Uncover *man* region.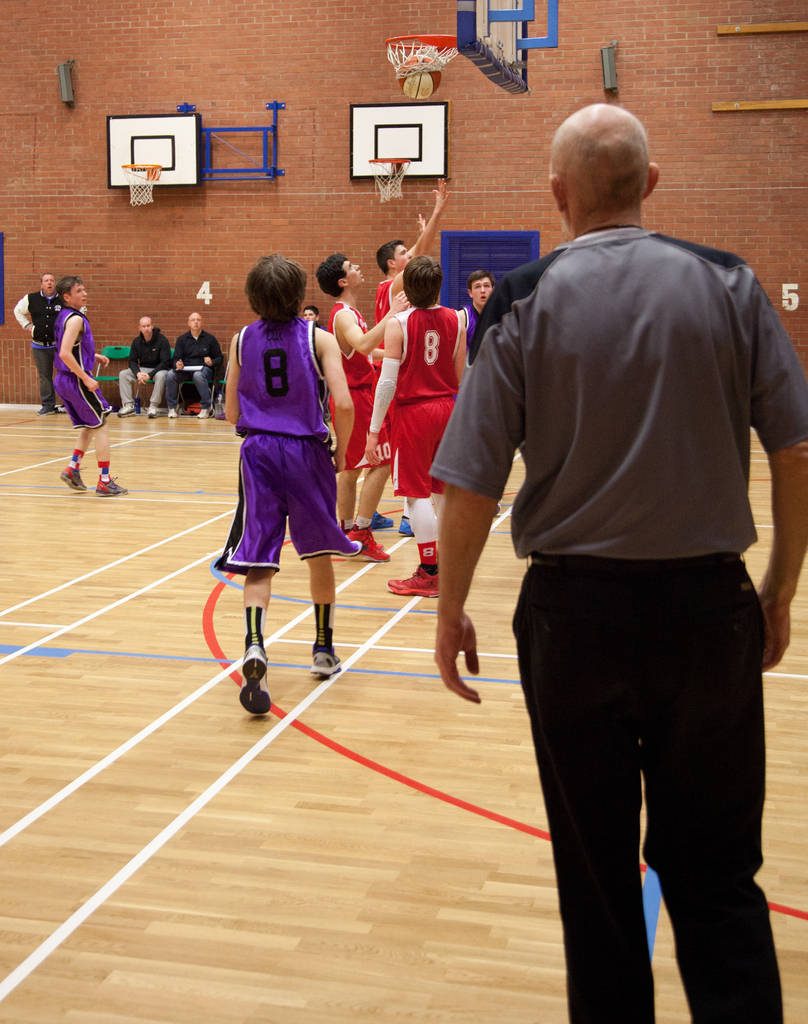
Uncovered: (left=457, top=273, right=497, bottom=516).
